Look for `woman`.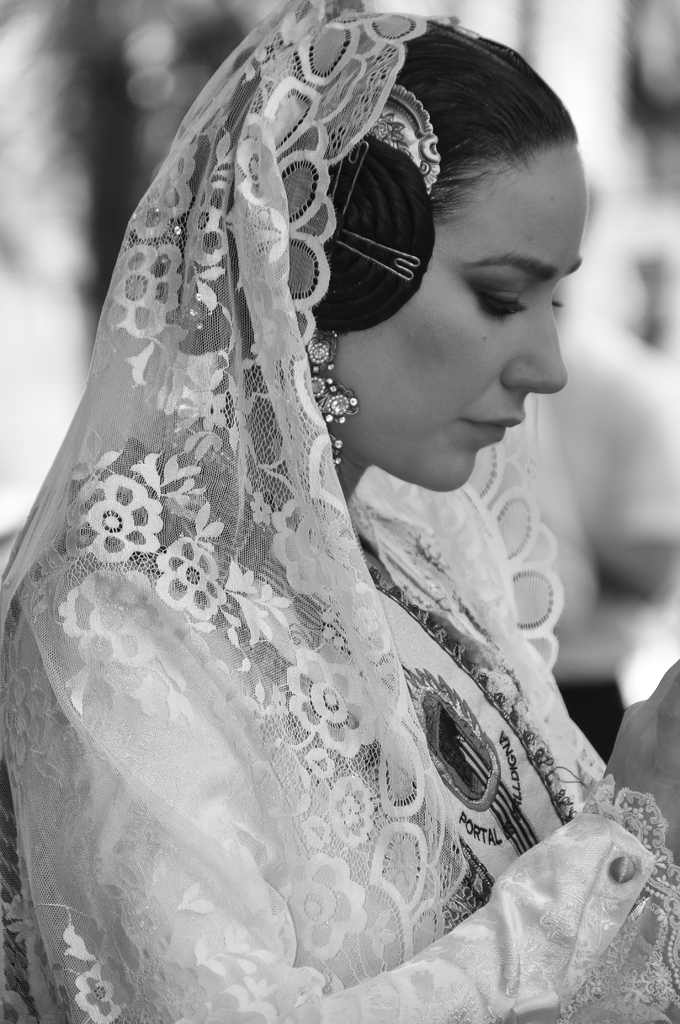
Found: 0 33 622 1002.
